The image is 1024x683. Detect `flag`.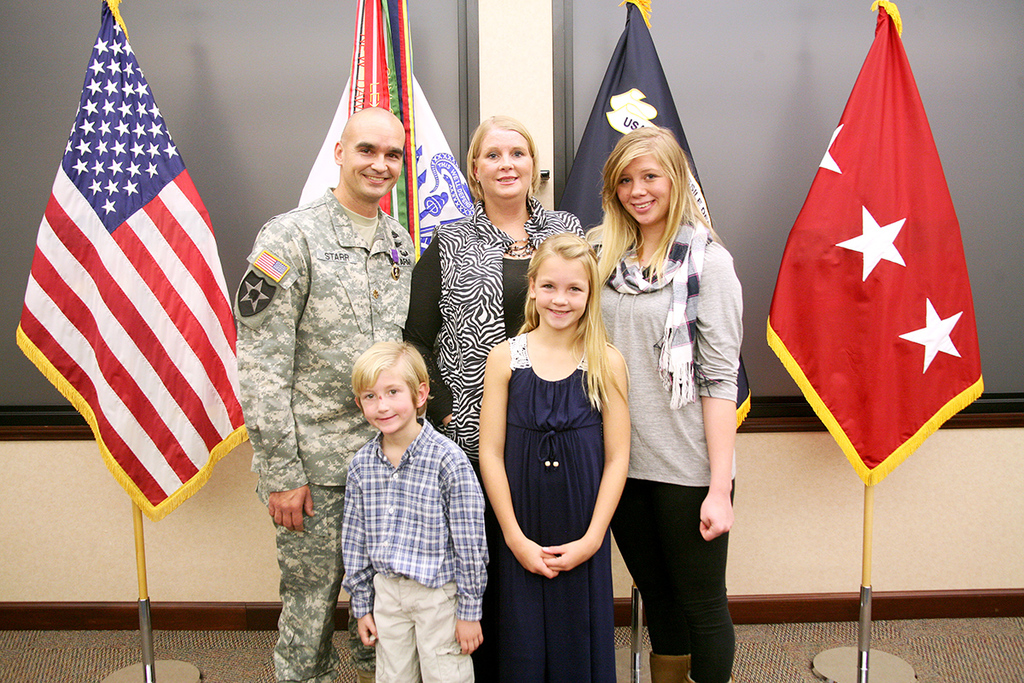
Detection: 555:0:755:428.
